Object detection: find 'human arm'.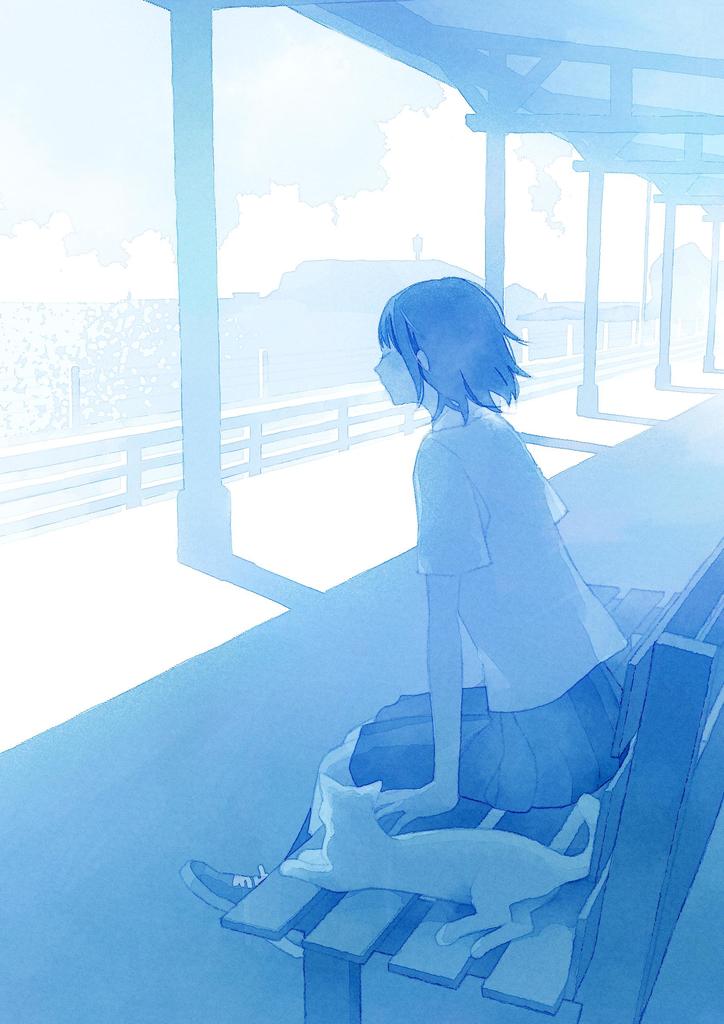
detection(504, 436, 574, 561).
